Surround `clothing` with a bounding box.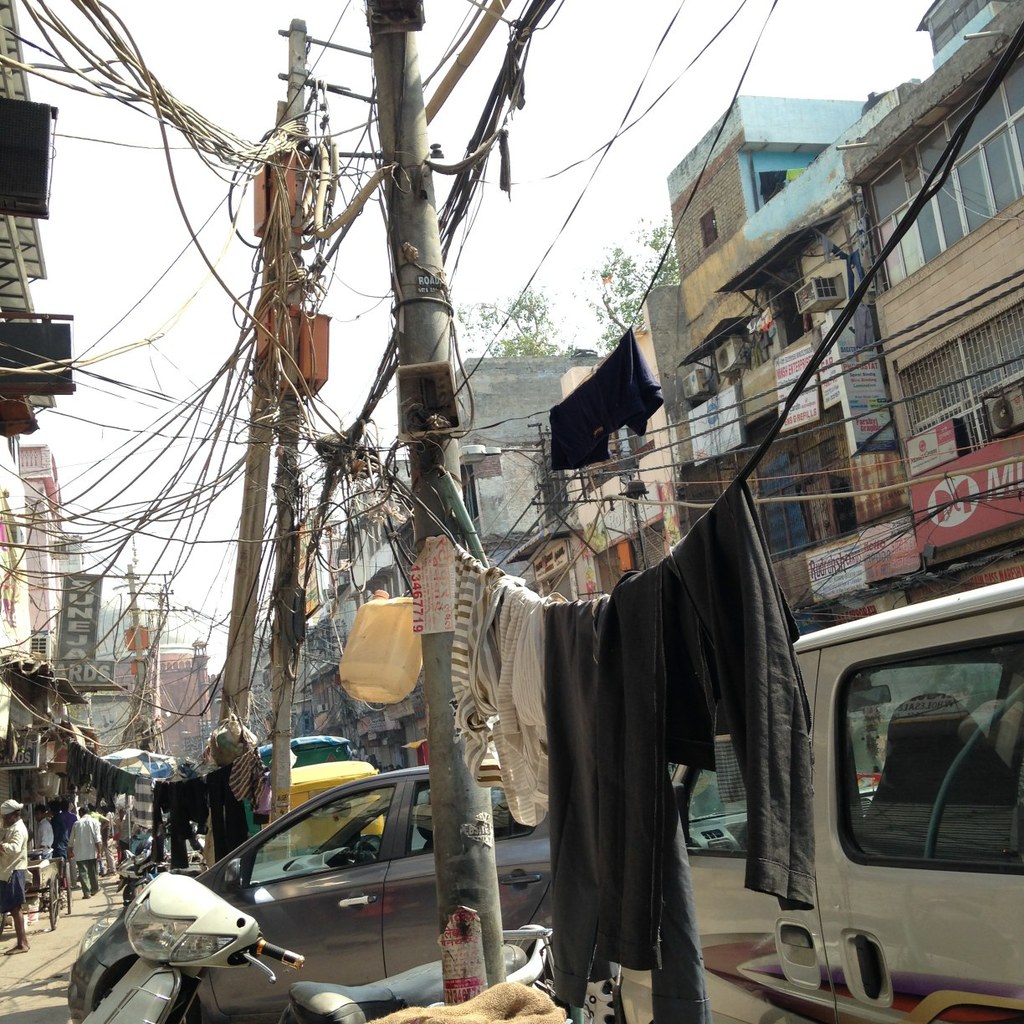
detection(202, 764, 249, 859).
